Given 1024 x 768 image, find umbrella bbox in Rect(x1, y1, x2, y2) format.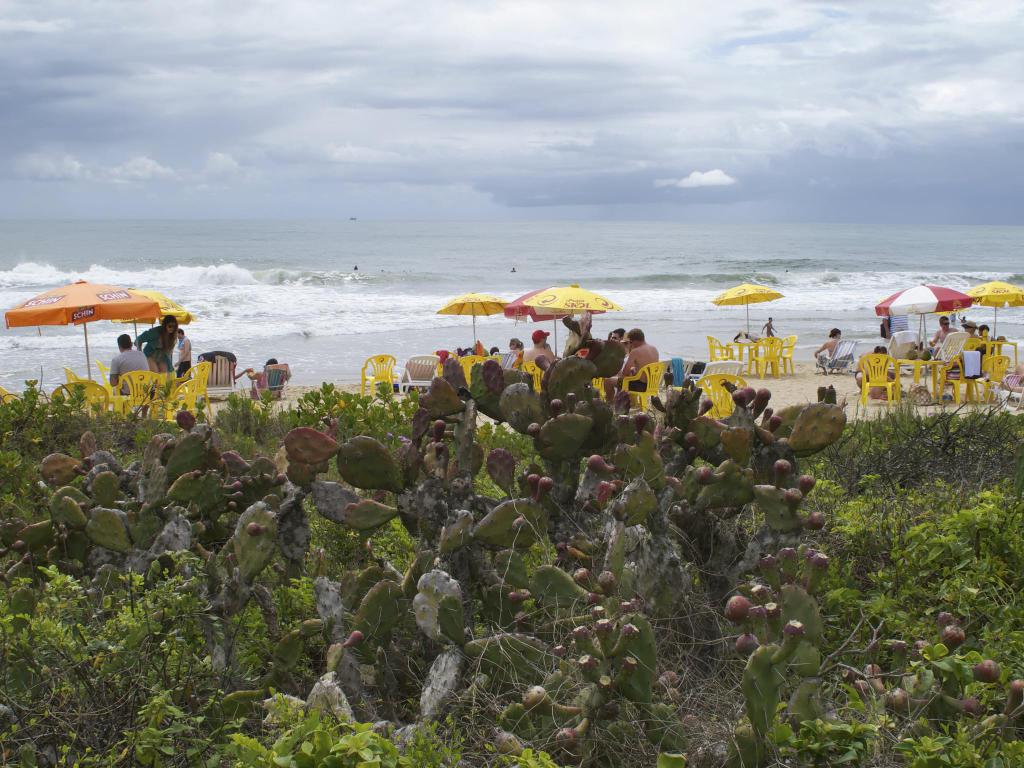
Rect(504, 286, 605, 323).
